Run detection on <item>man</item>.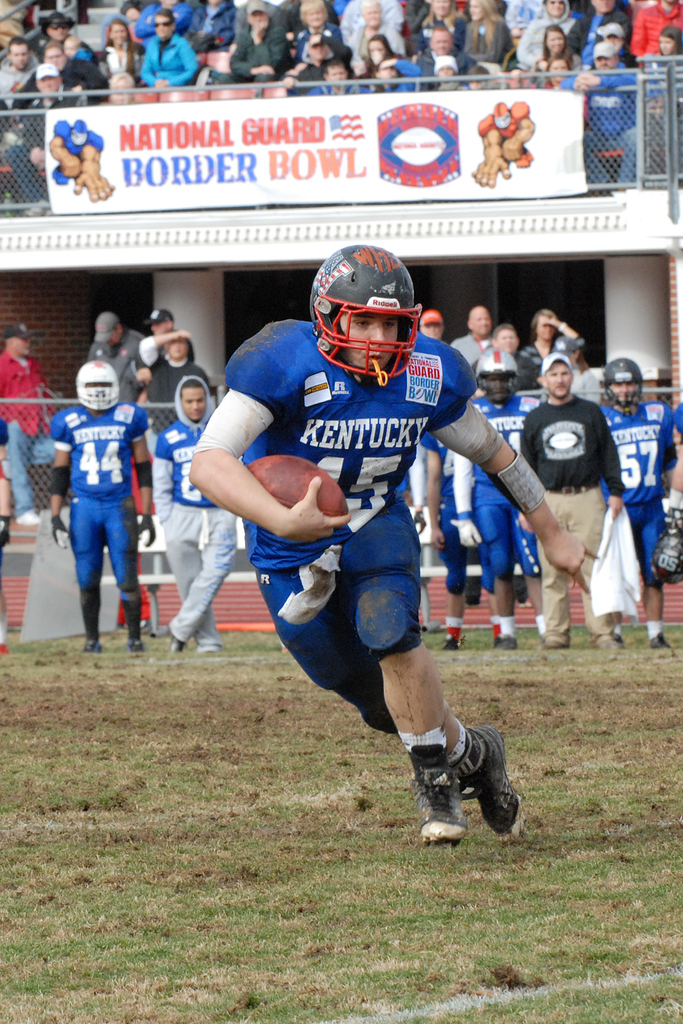
Result: (x1=142, y1=7, x2=201, y2=90).
